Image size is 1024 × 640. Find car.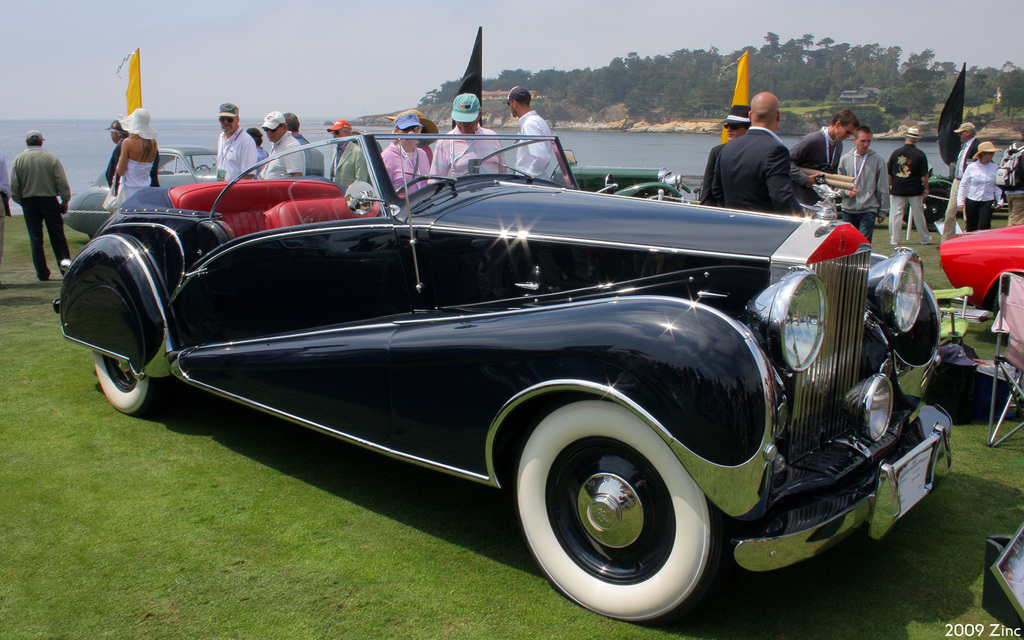
bbox=(837, 165, 952, 228).
